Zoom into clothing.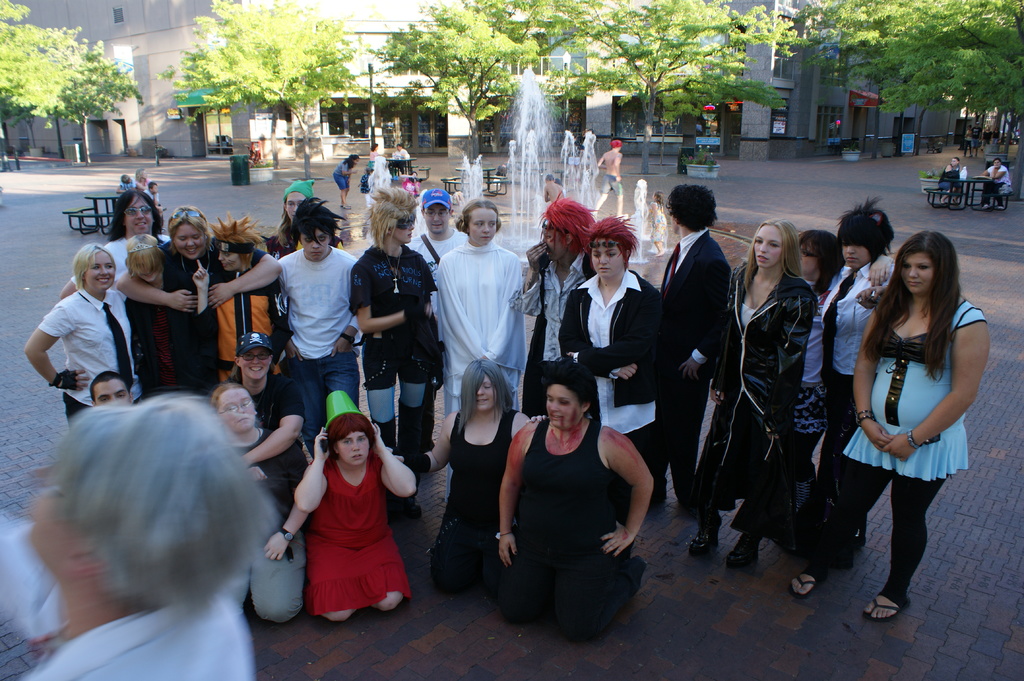
Zoom target: {"x1": 810, "y1": 261, "x2": 900, "y2": 524}.
